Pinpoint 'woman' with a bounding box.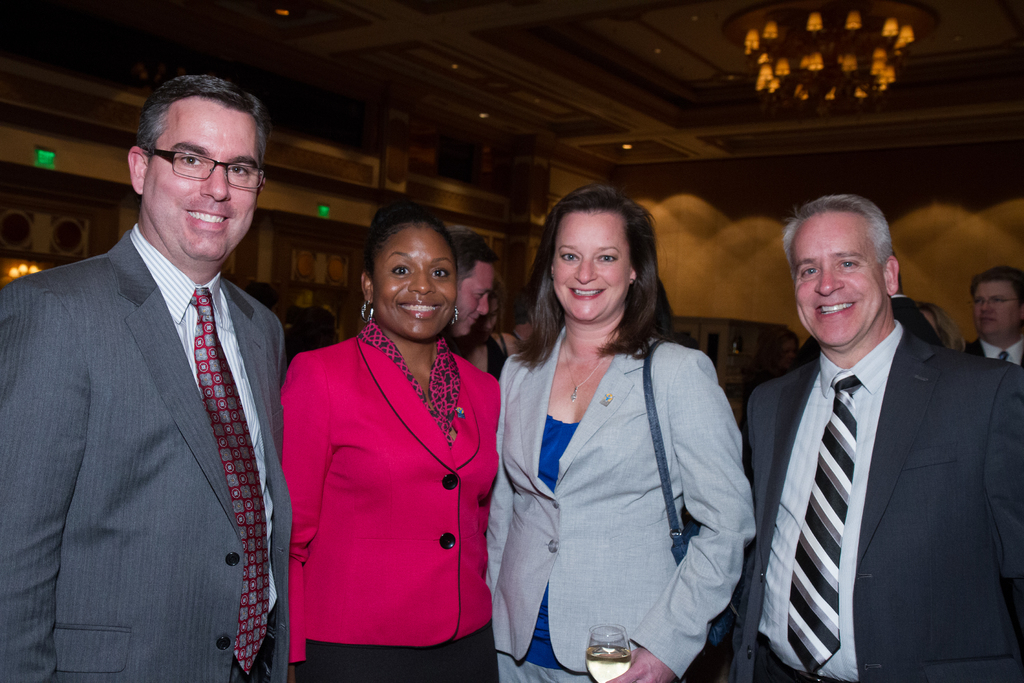
BBox(913, 298, 966, 355).
